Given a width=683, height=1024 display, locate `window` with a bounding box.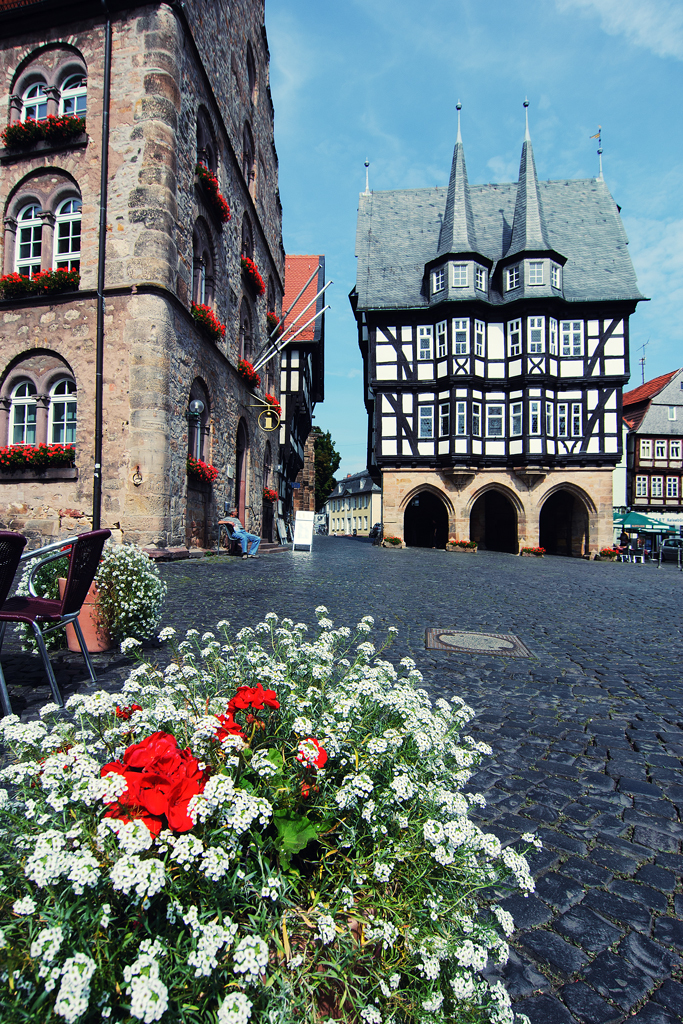
Located: <region>240, 301, 255, 356</region>.
